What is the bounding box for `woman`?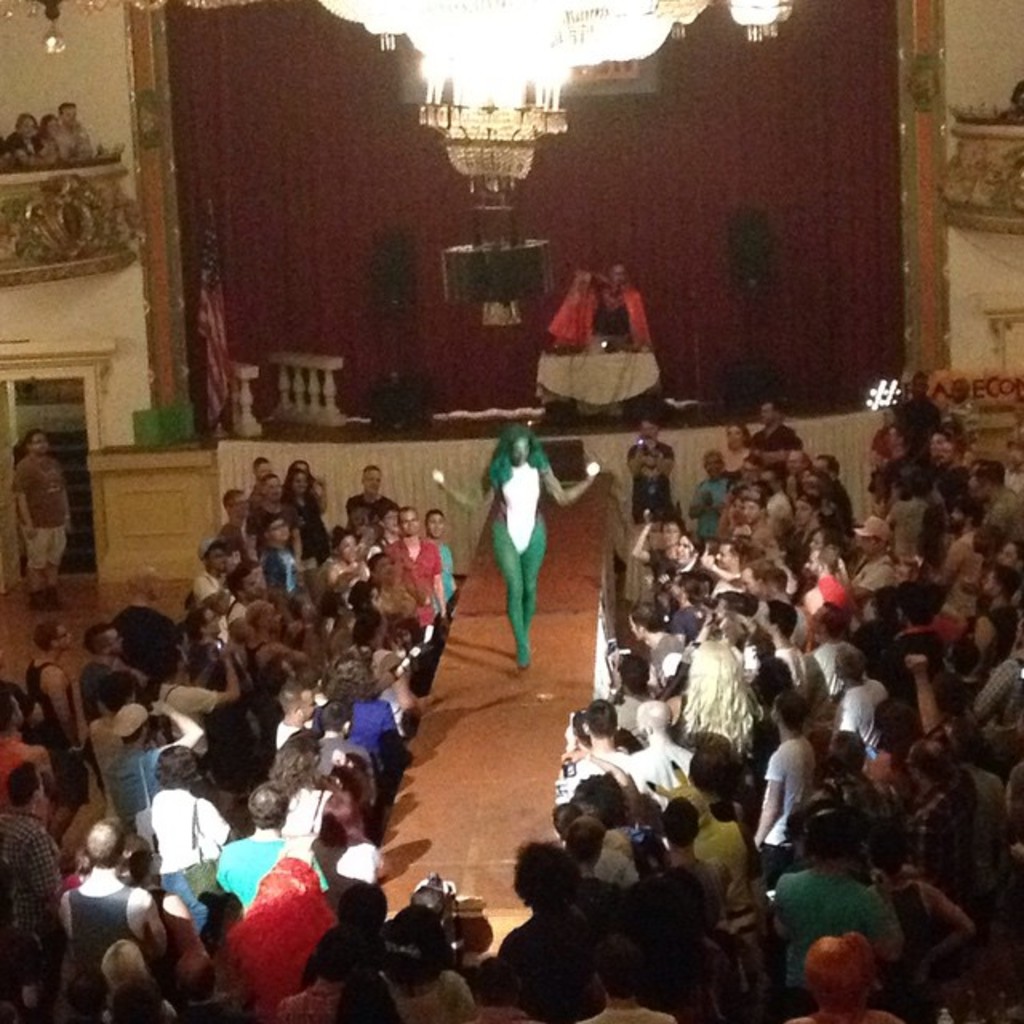
locate(421, 414, 606, 669).
